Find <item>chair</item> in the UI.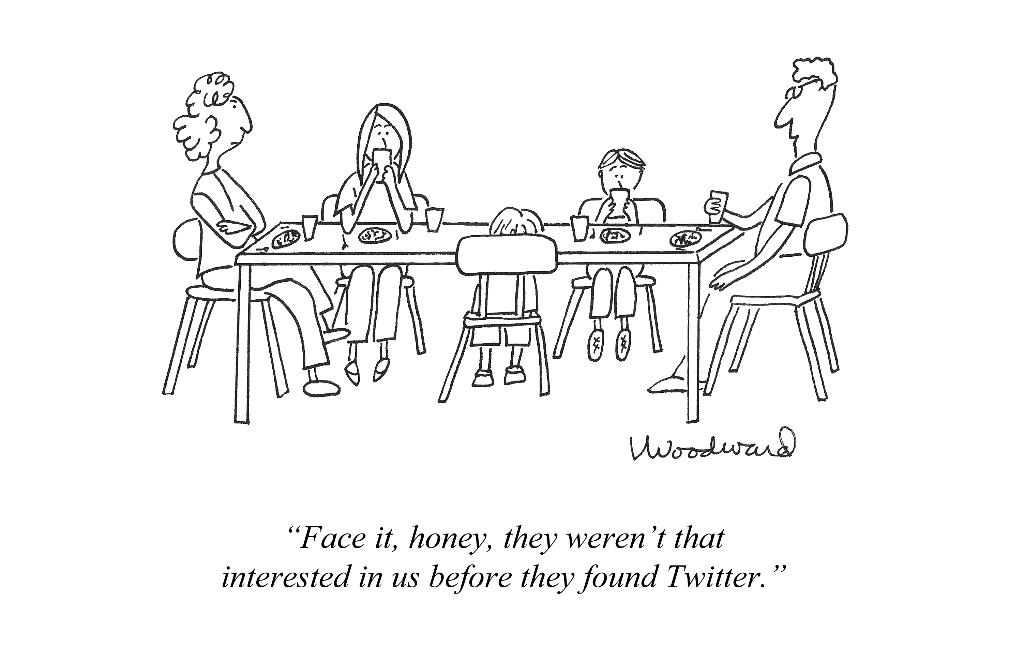
UI element at locate(435, 234, 557, 403).
